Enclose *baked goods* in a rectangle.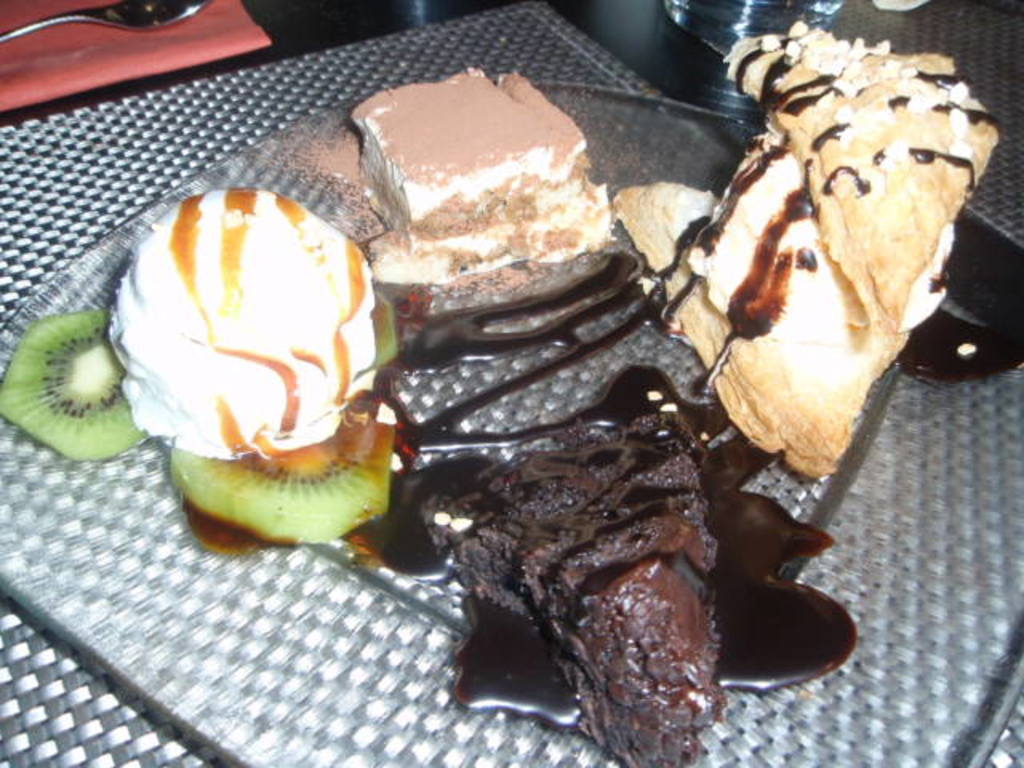
left=605, top=18, right=1003, bottom=493.
